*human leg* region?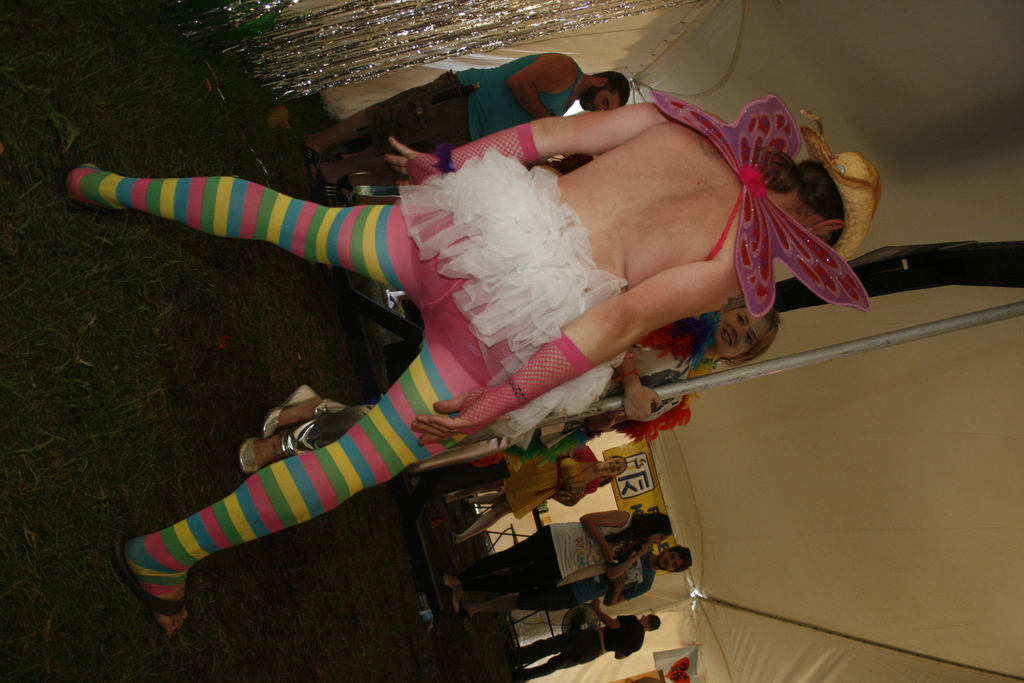
pyautogui.locateOnScreen(518, 652, 575, 682)
